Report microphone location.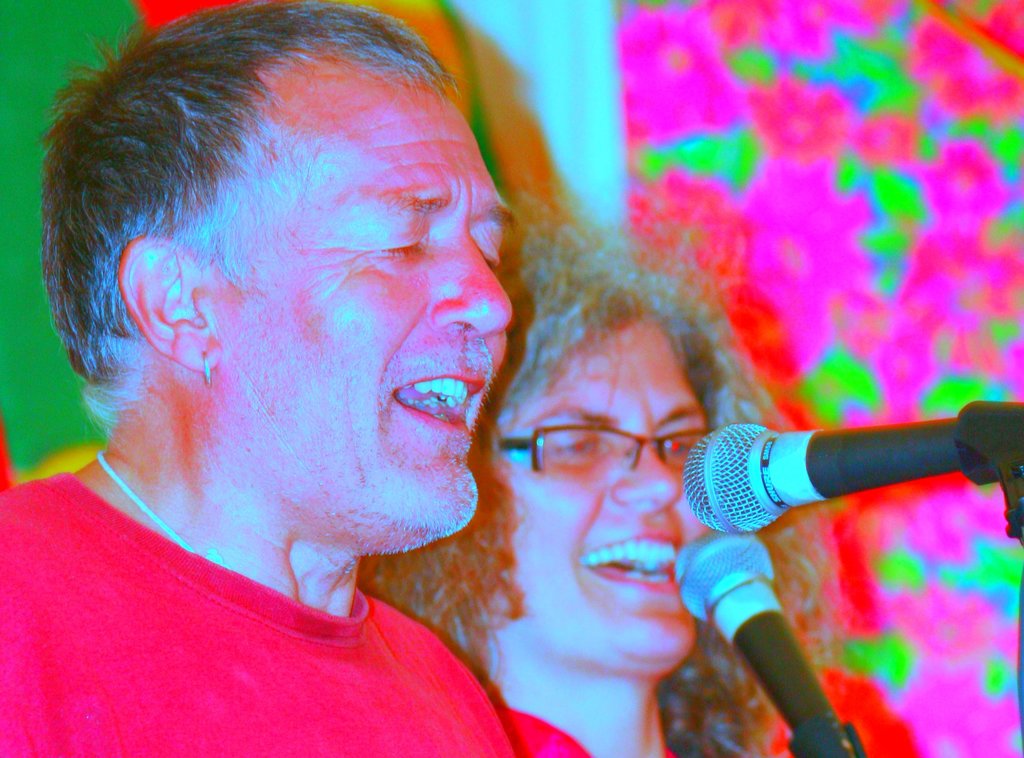
Report: l=674, t=531, r=868, b=757.
